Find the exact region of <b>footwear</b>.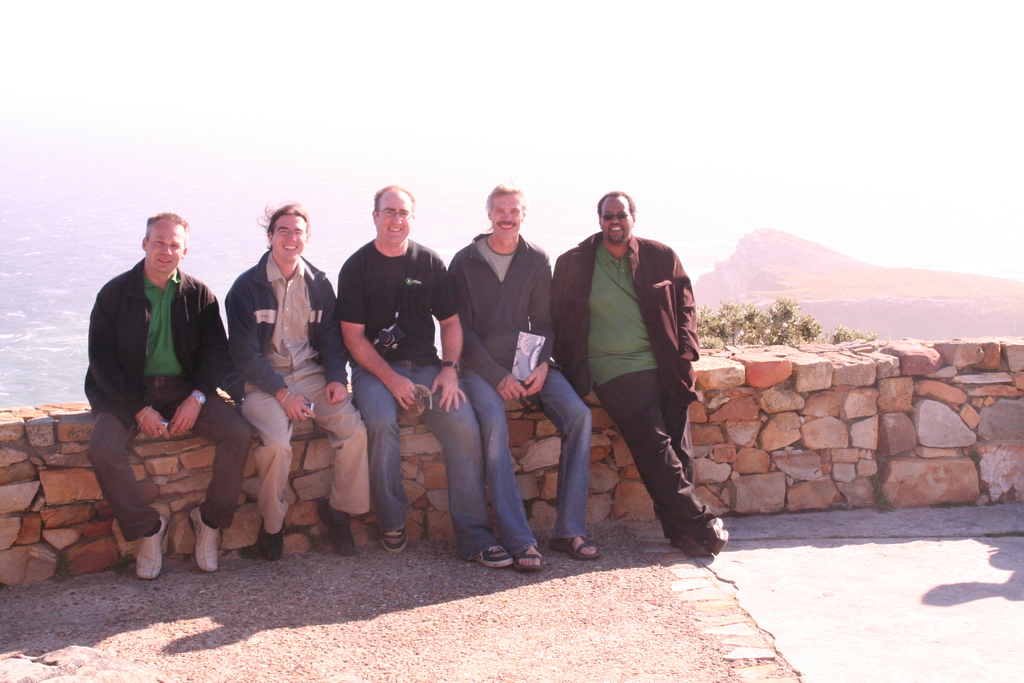
Exact region: 318/495/356/558.
